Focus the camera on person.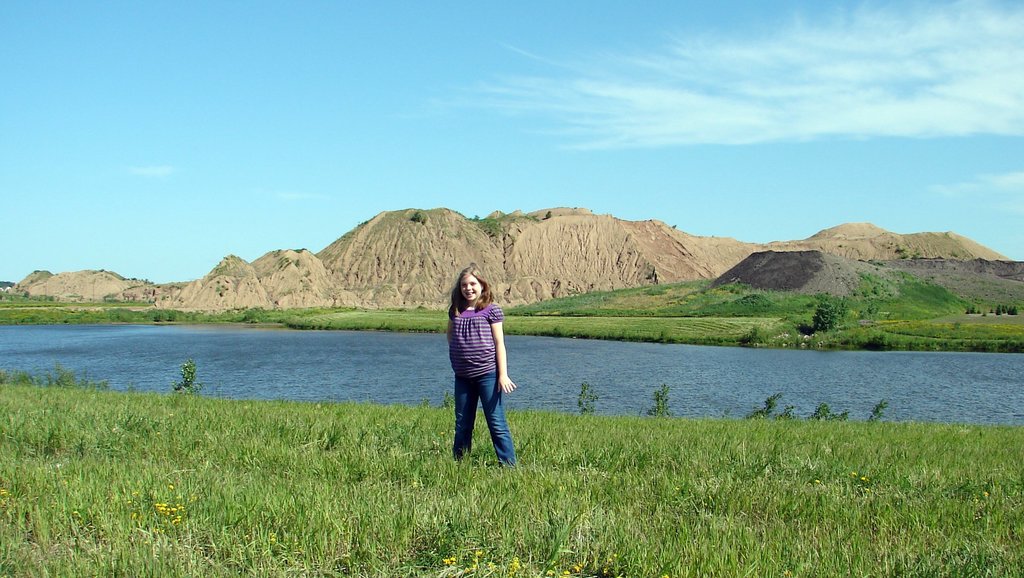
Focus region: <bbox>454, 270, 518, 468</bbox>.
